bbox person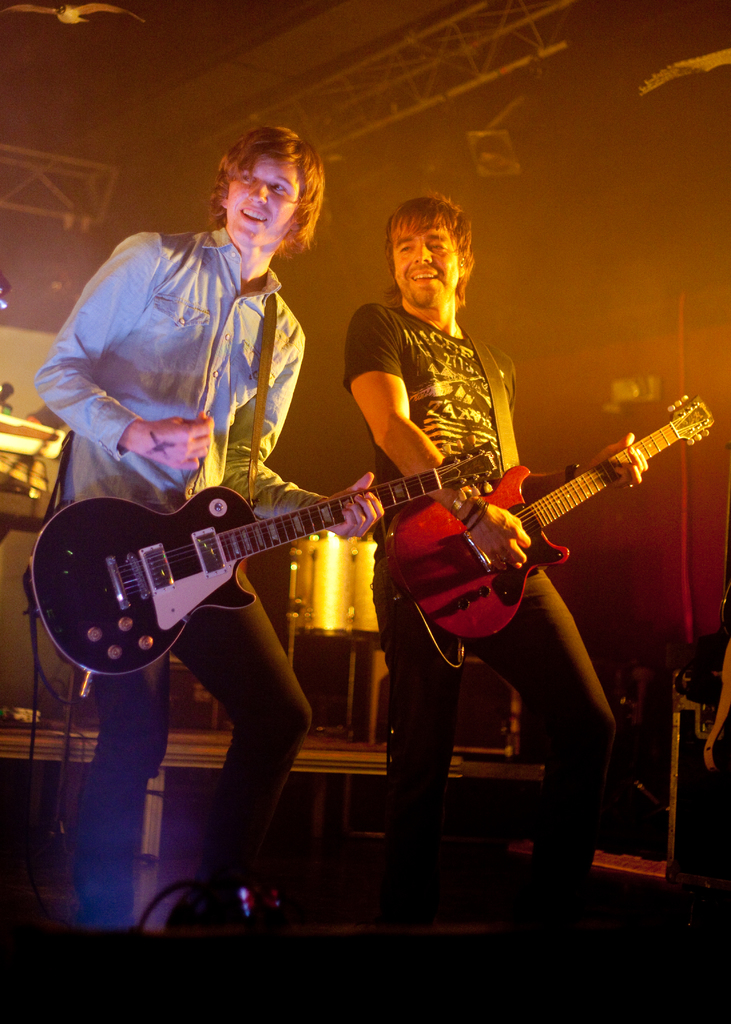
(38, 136, 378, 922)
